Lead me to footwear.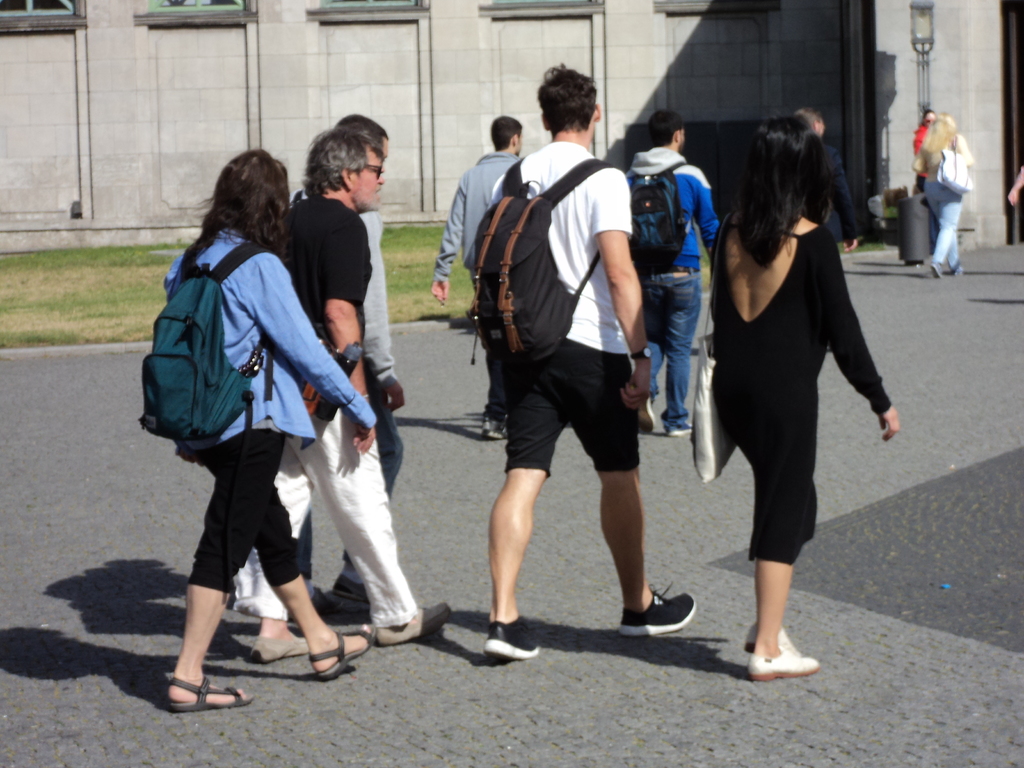
Lead to bbox=[931, 262, 941, 281].
